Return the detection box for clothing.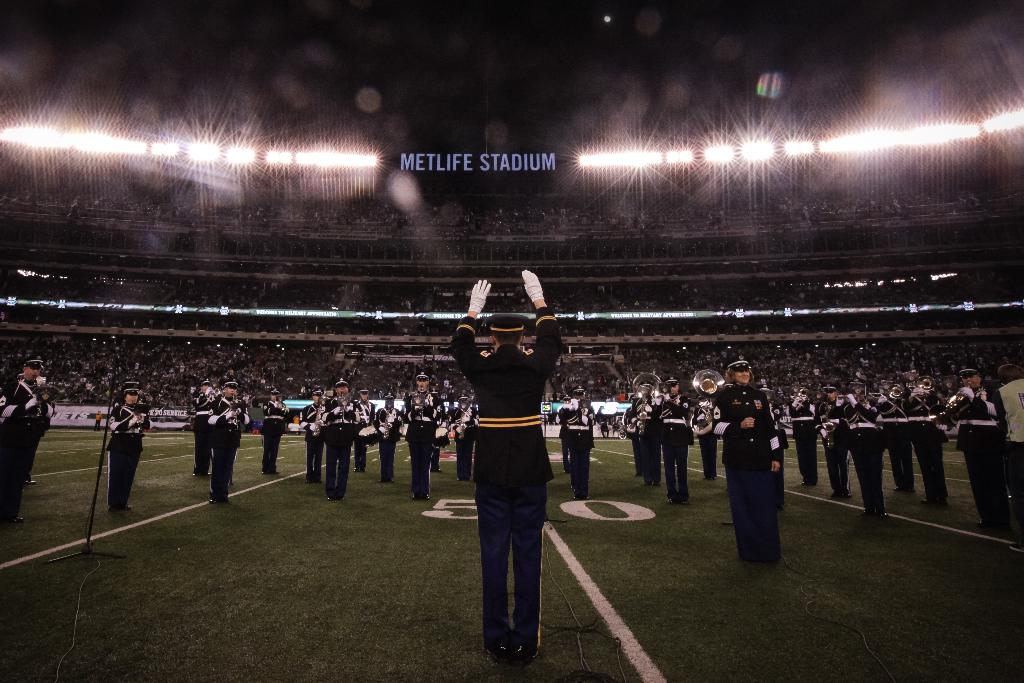
(832,394,891,509).
